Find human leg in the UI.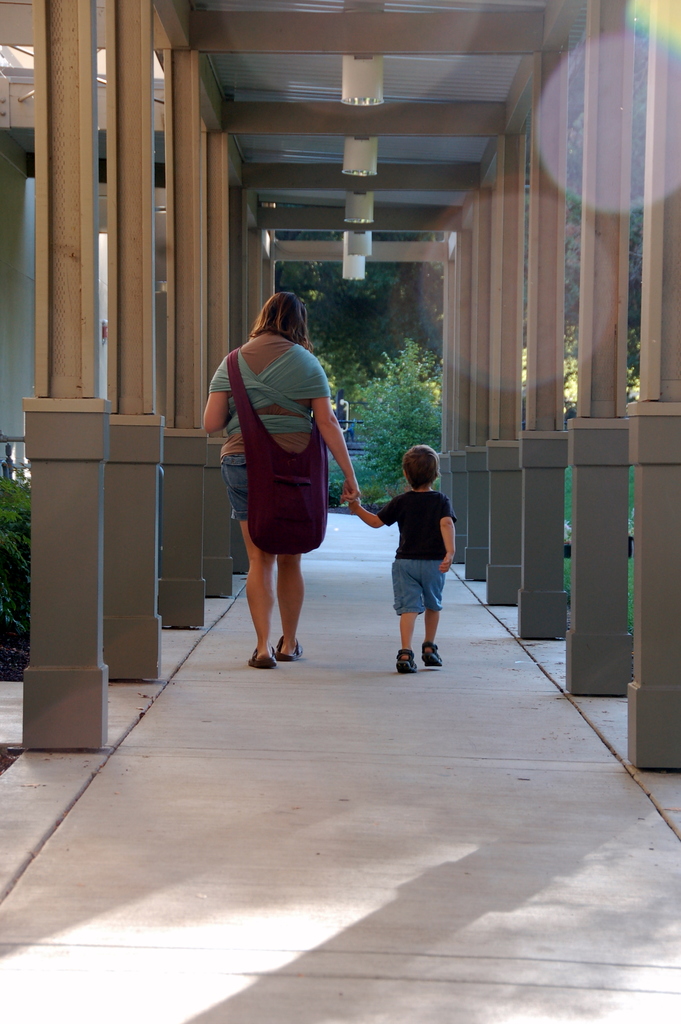
UI element at box=[390, 548, 418, 669].
